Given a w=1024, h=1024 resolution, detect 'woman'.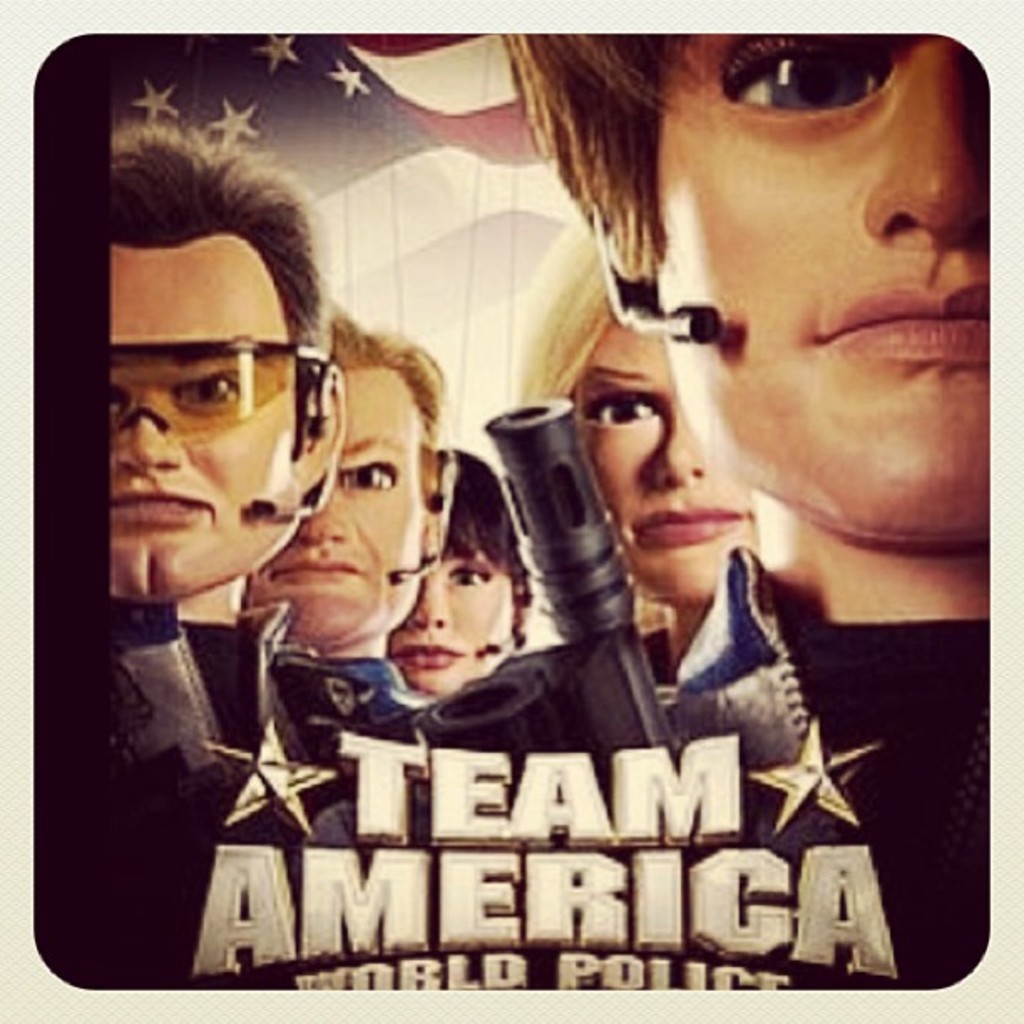
<region>507, 211, 763, 671</region>.
